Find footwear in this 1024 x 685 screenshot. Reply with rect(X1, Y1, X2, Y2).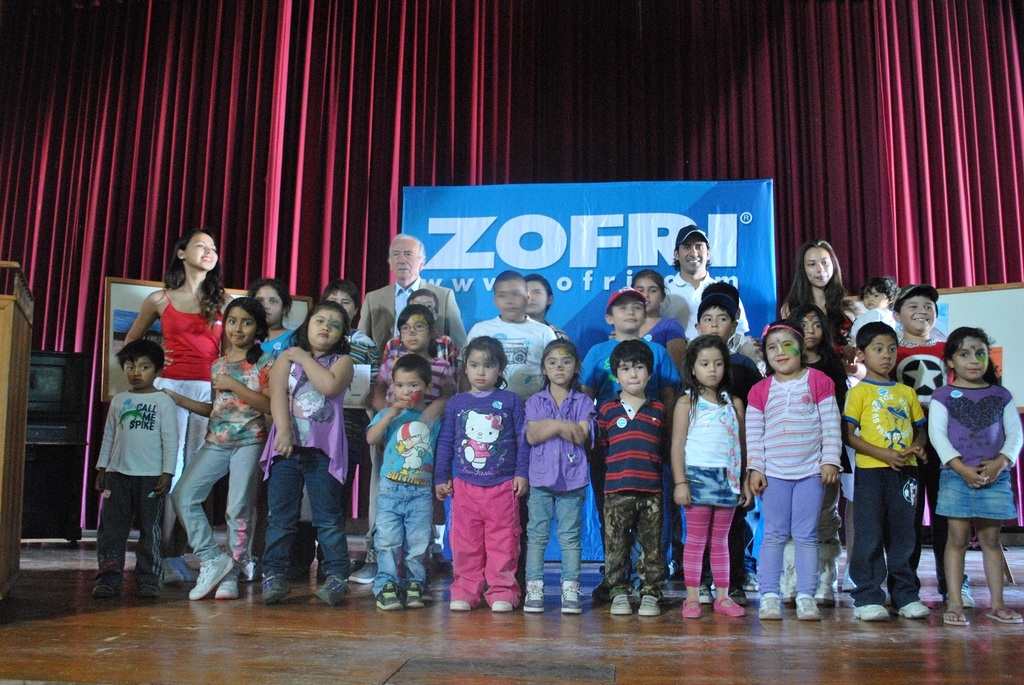
rect(608, 596, 629, 617).
